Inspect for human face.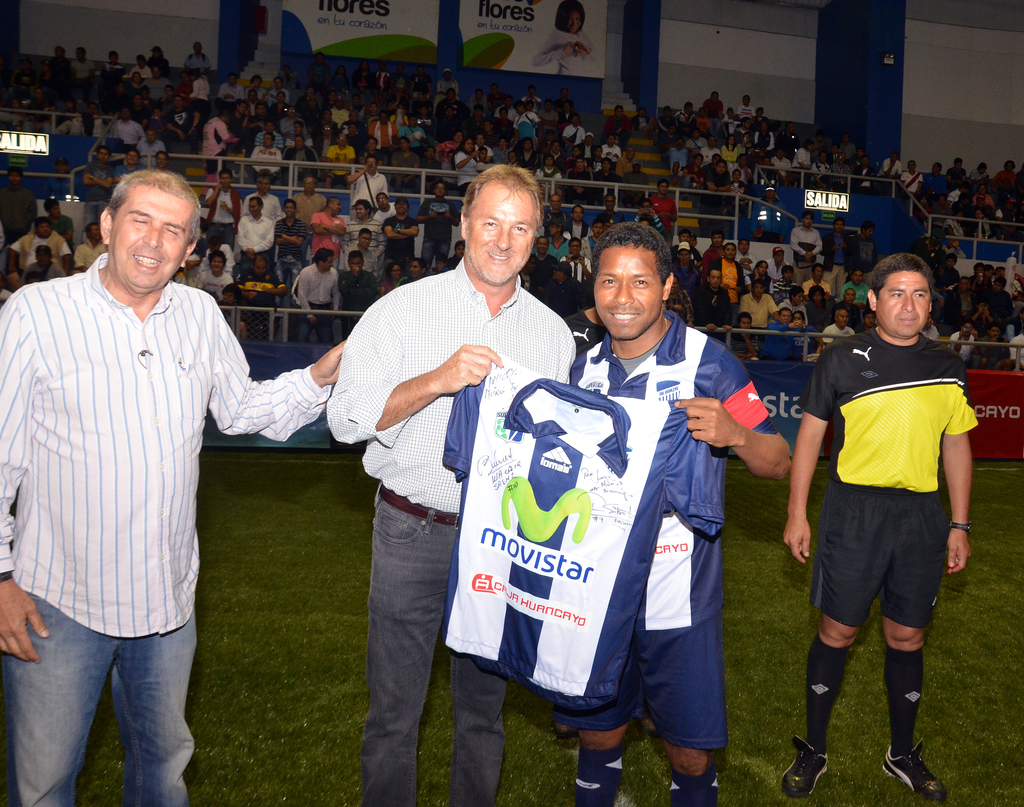
Inspection: rect(979, 165, 986, 173).
